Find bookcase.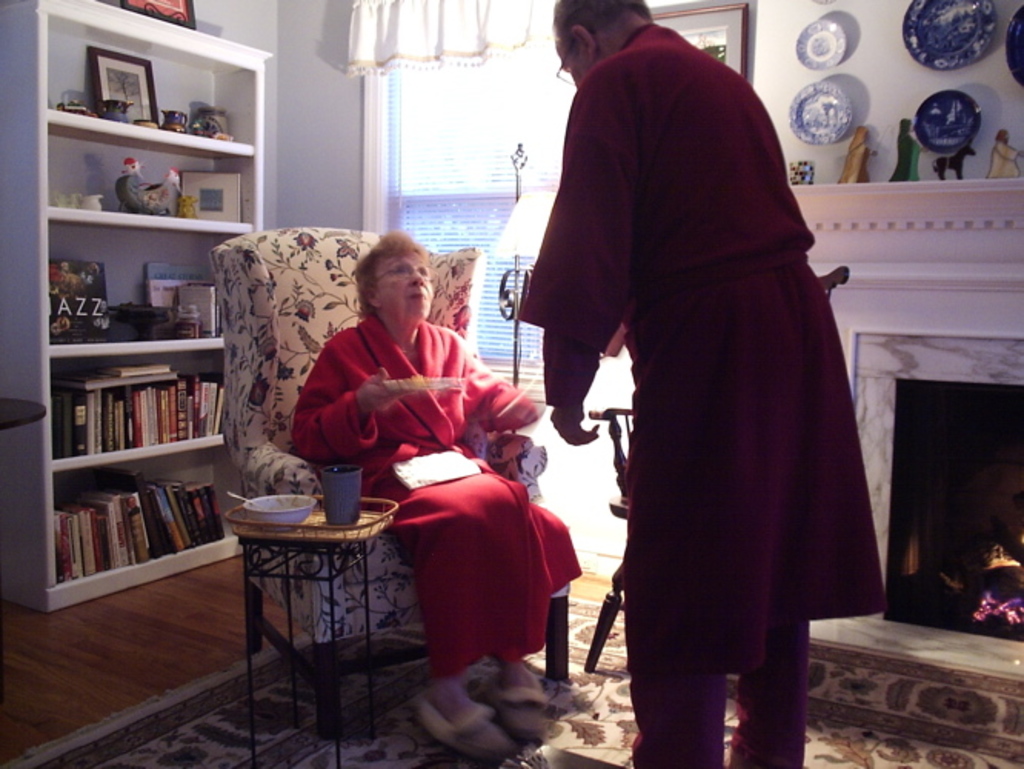
(left=18, top=286, right=280, bottom=617).
